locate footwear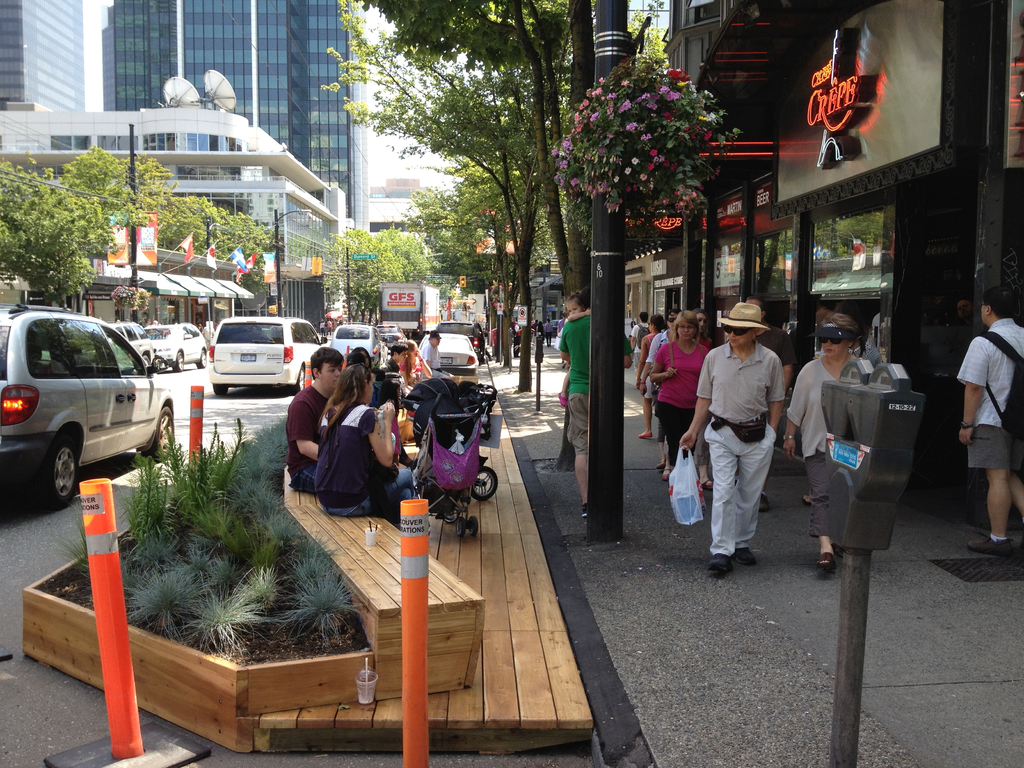
<box>658,454,669,472</box>
